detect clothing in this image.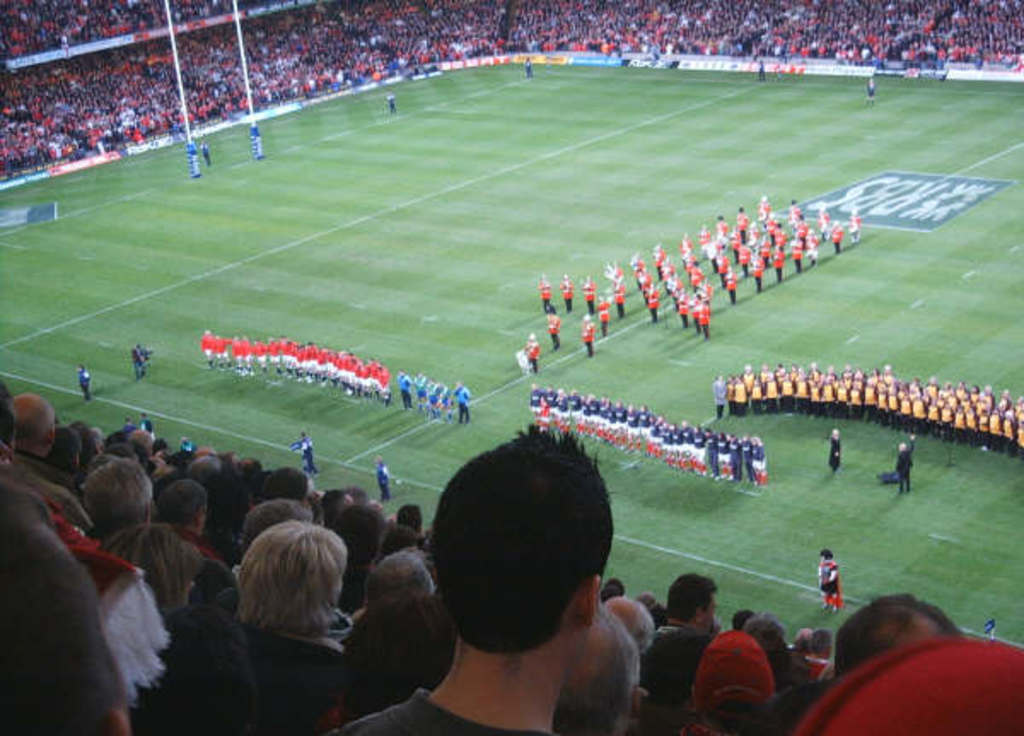
Detection: (left=236, top=338, right=251, bottom=376).
